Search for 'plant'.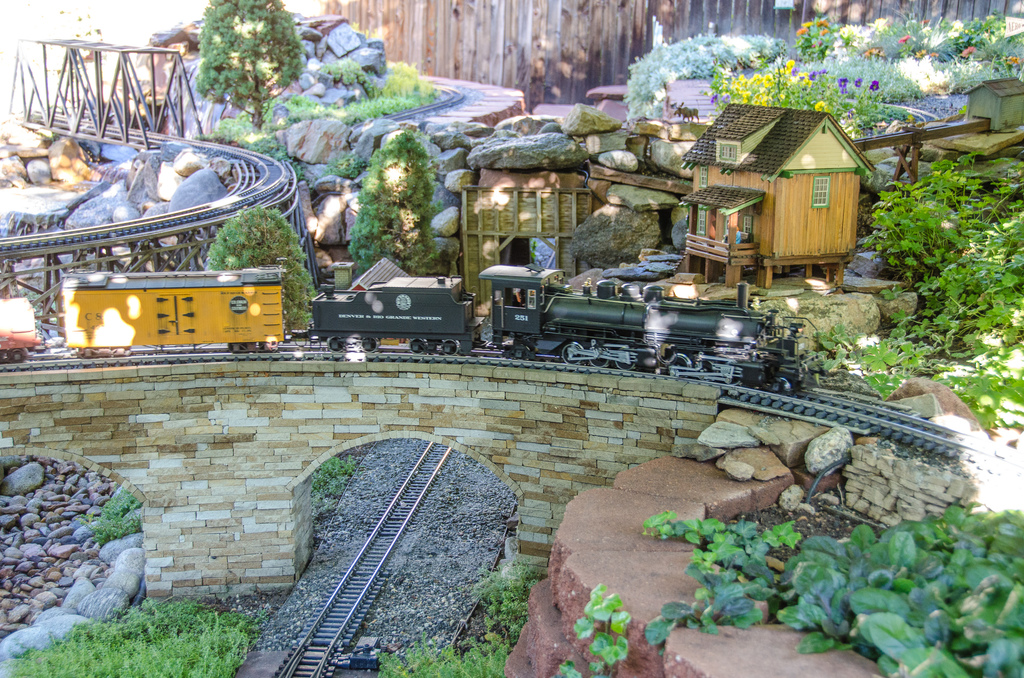
Found at x1=346 y1=125 x2=442 y2=284.
